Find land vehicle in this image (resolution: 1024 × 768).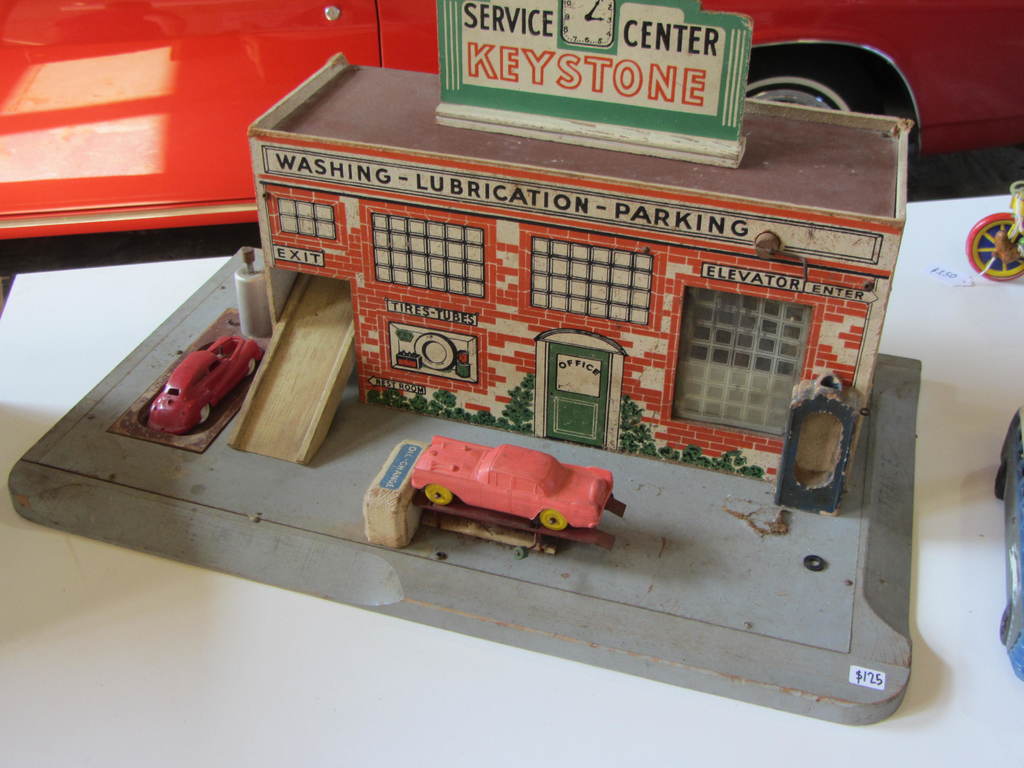
[365,422,644,553].
